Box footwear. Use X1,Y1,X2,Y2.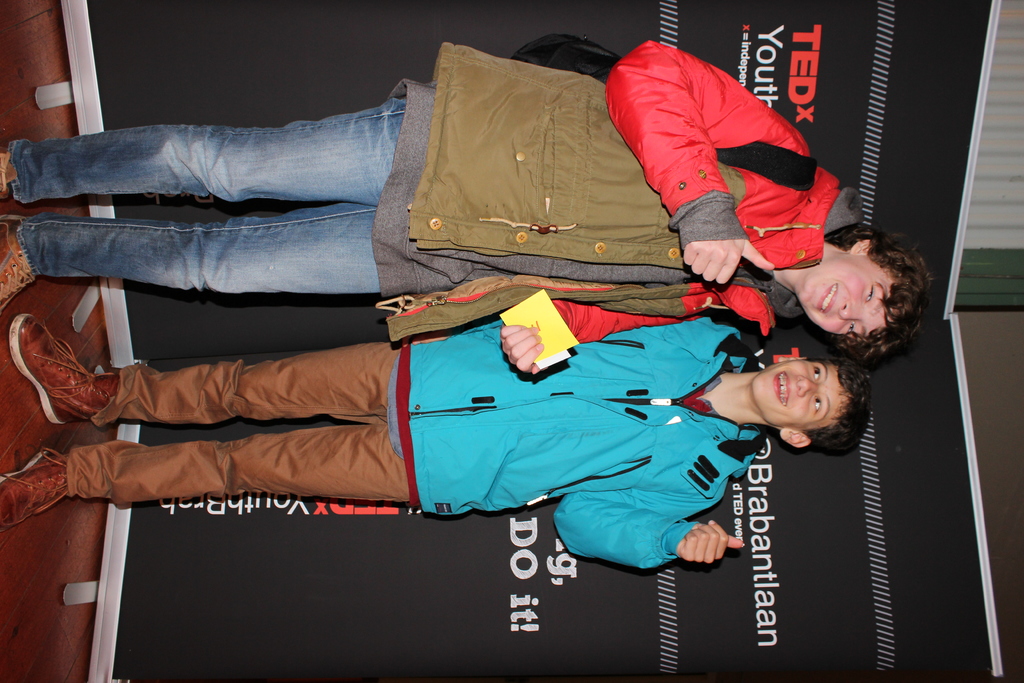
0,213,35,308.
